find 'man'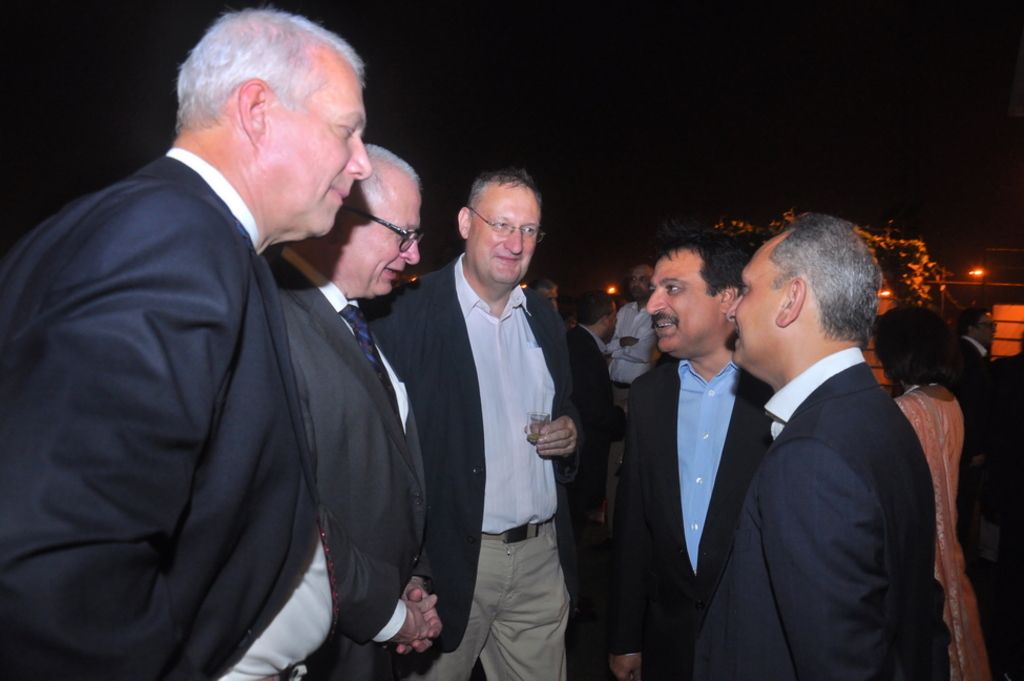
x1=267 y1=138 x2=447 y2=680
